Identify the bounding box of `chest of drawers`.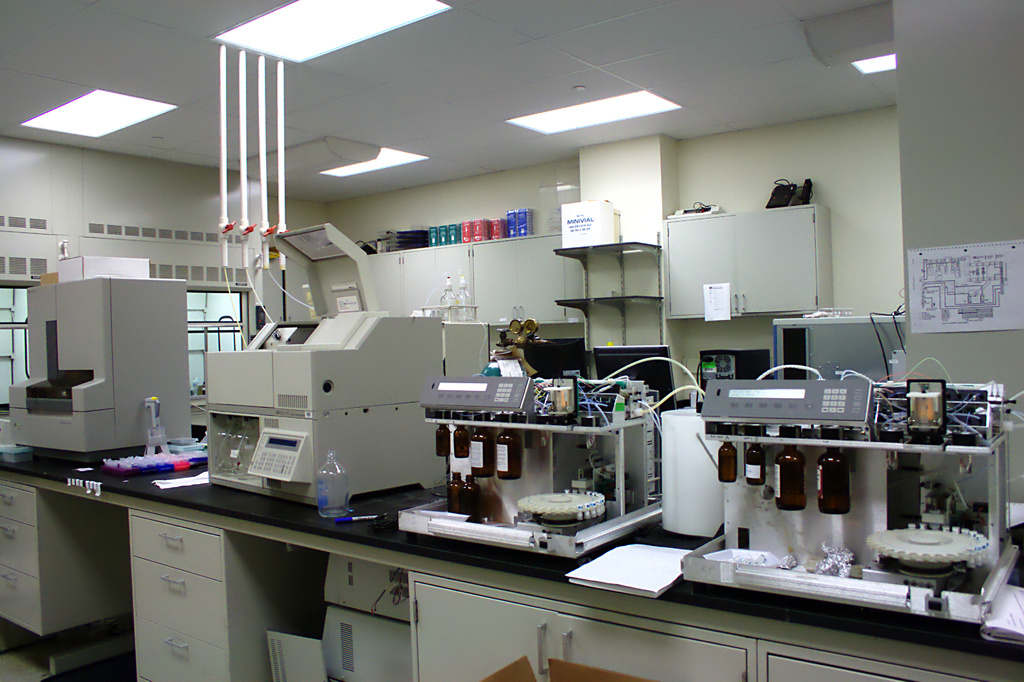
bbox=(128, 512, 276, 681).
